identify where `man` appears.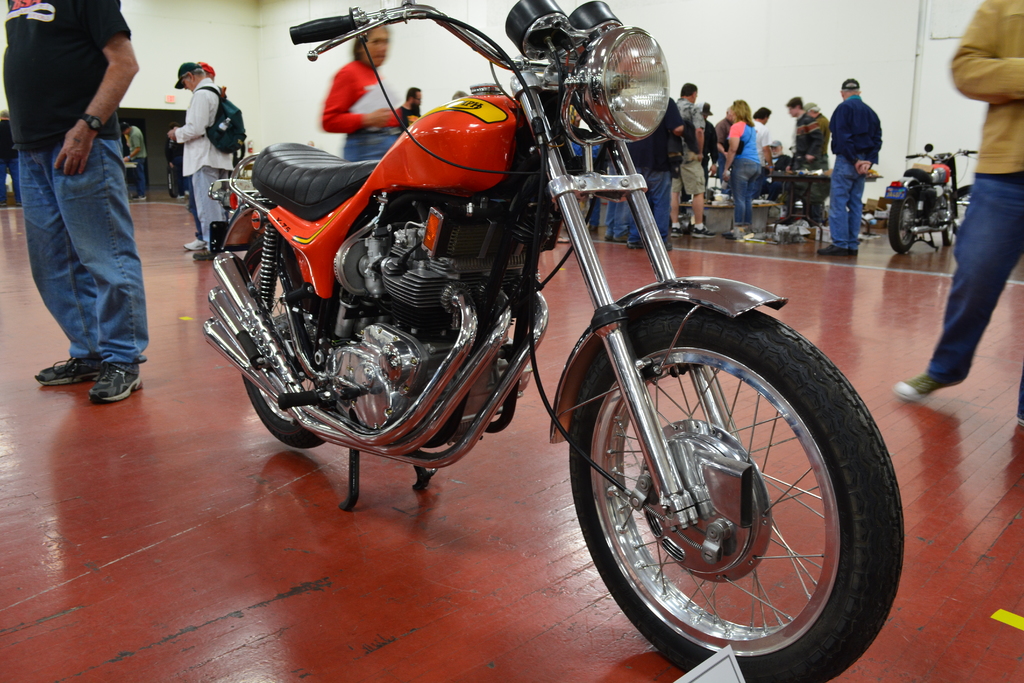
Appears at <box>670,81,709,240</box>.
